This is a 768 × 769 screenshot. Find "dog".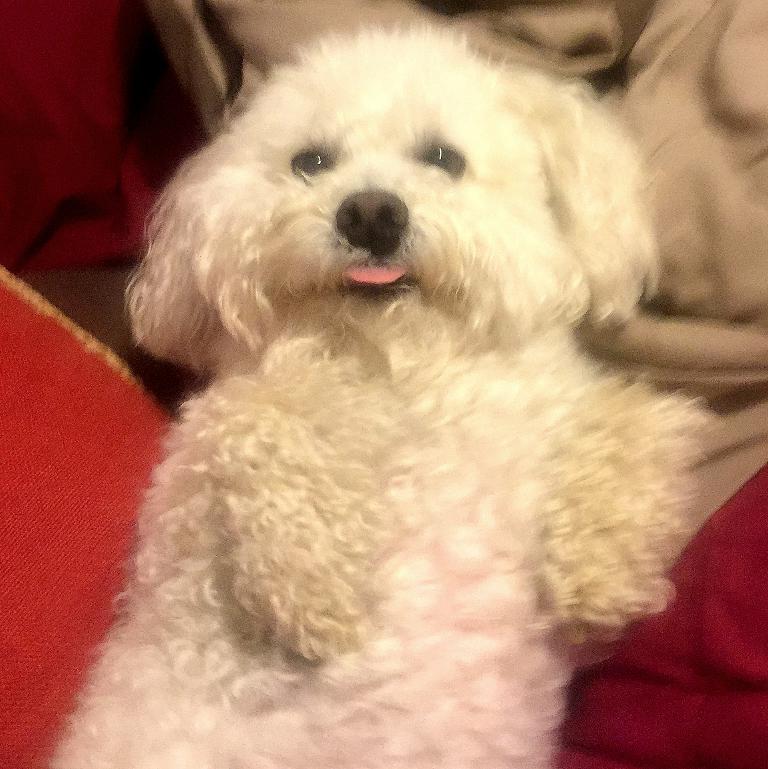
Bounding box: x1=38, y1=21, x2=719, y2=768.
